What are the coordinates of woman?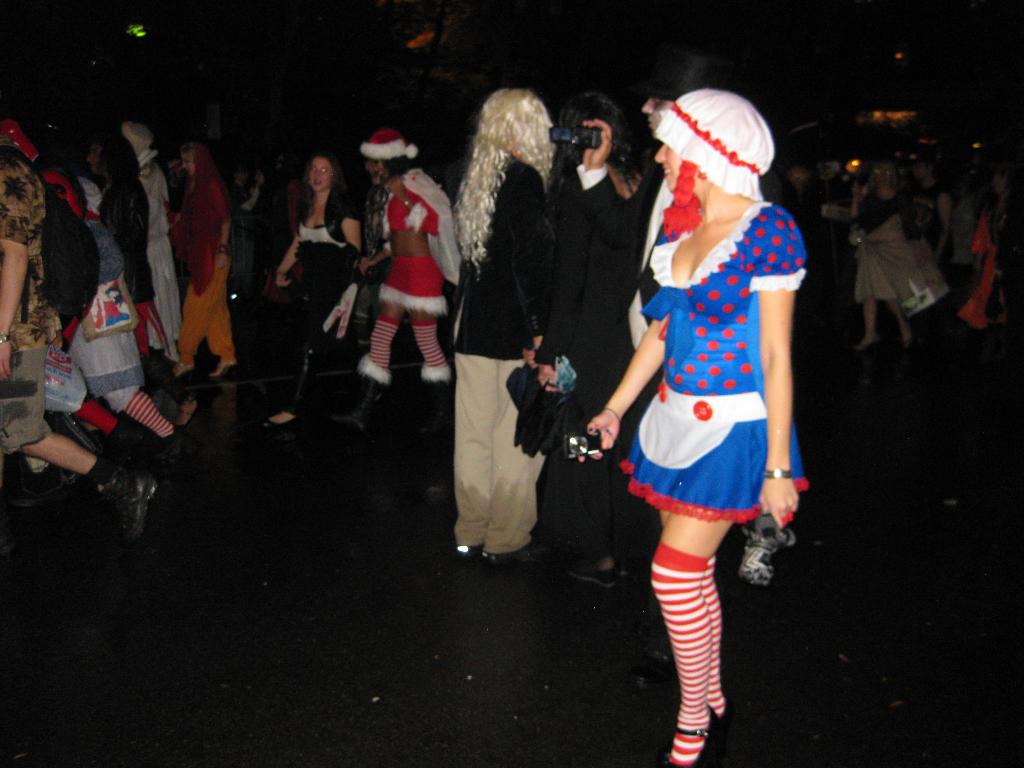
bbox=[333, 131, 451, 437].
